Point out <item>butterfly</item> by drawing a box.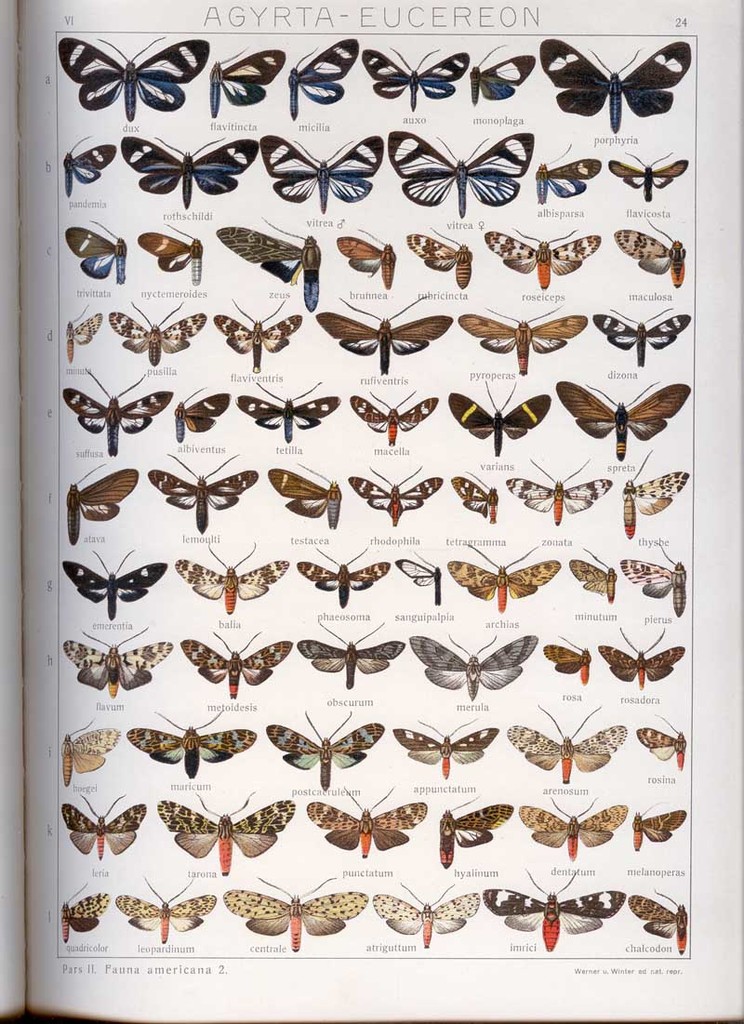
<bbox>543, 39, 695, 132</bbox>.
